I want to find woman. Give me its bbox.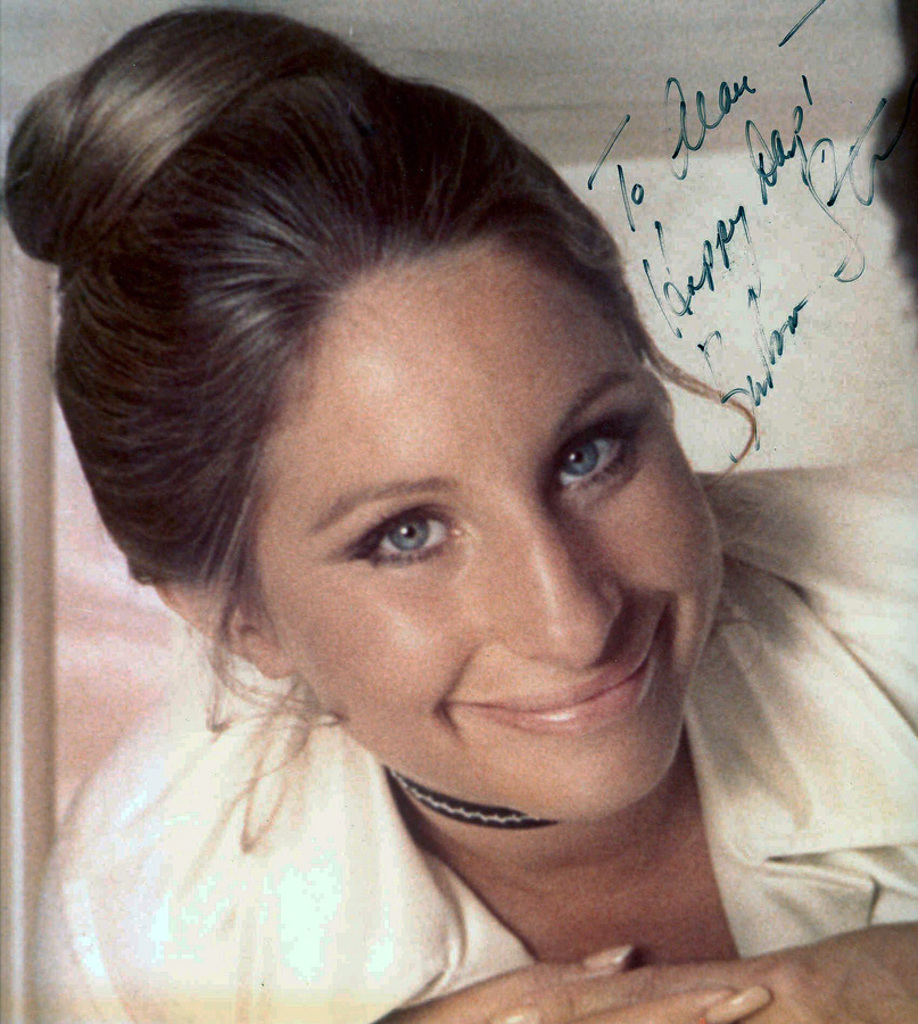
(left=0, top=0, right=917, bottom=1023).
